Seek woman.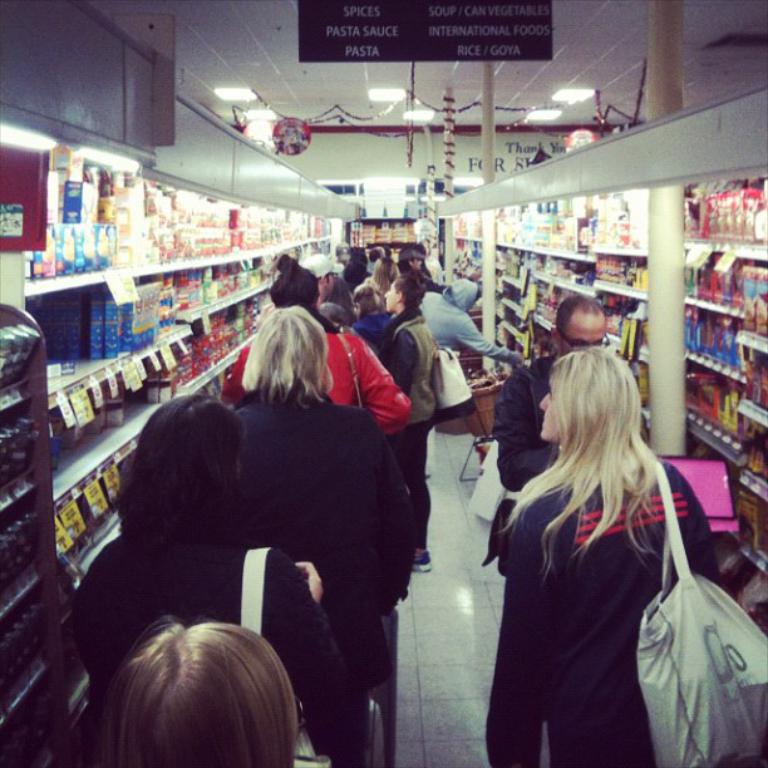
(75, 397, 368, 767).
